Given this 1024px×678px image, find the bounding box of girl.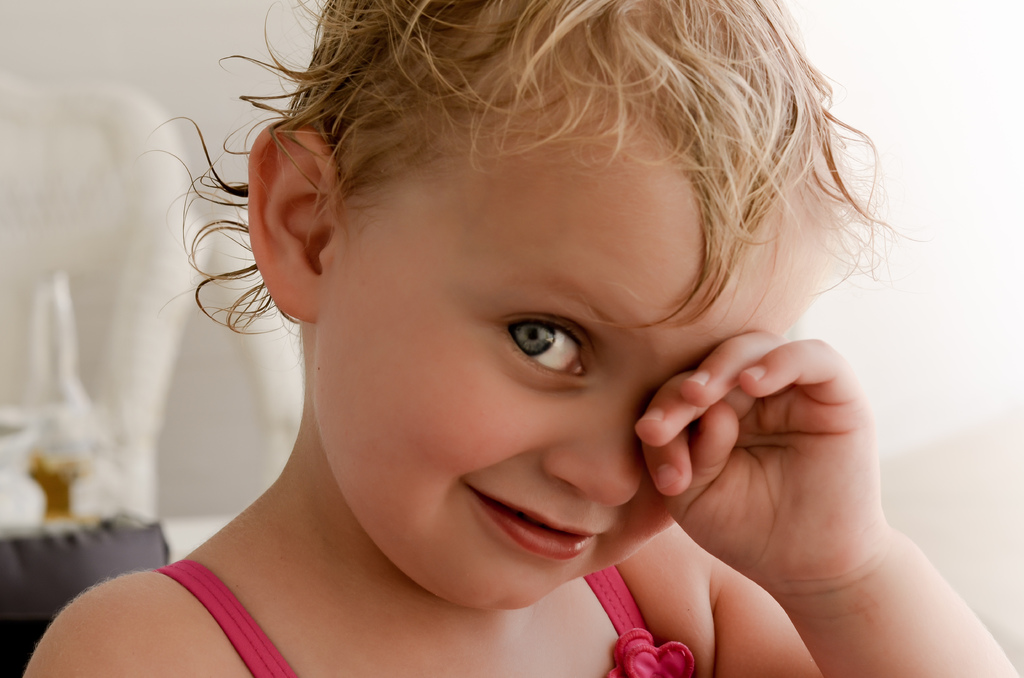
select_region(20, 0, 1019, 677).
